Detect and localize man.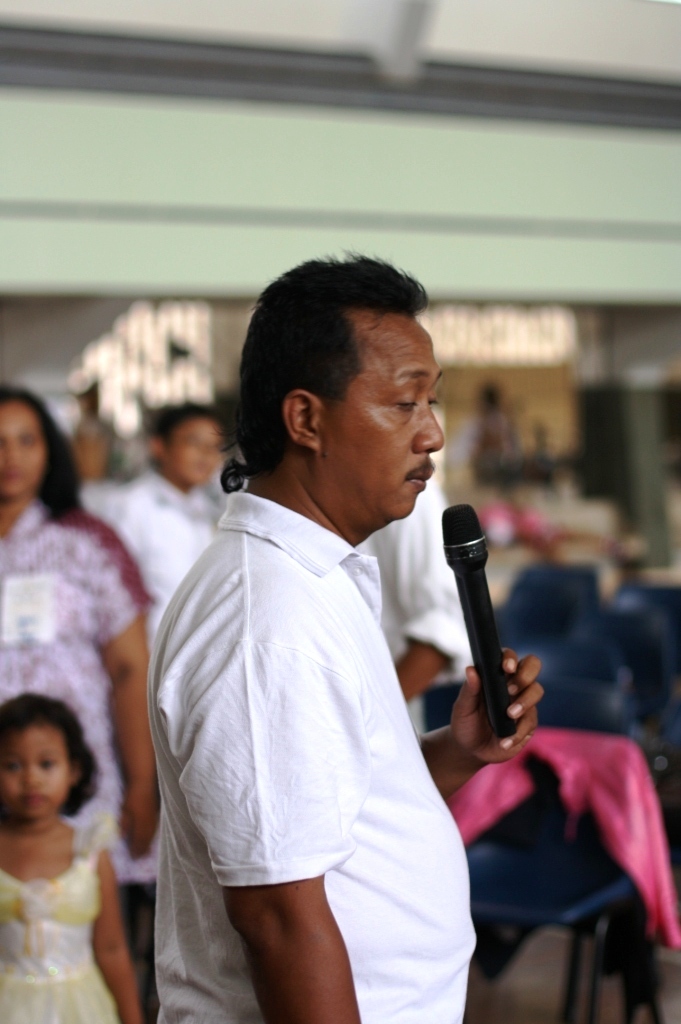
Localized at (103,395,225,627).
